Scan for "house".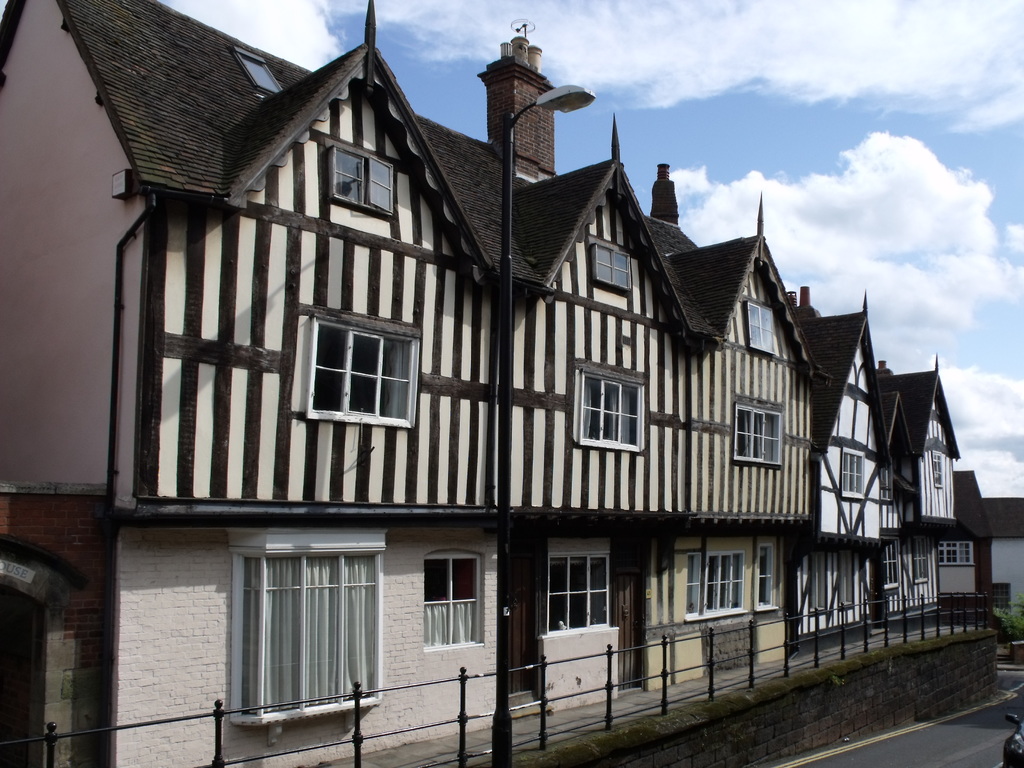
Scan result: 710,237,855,762.
